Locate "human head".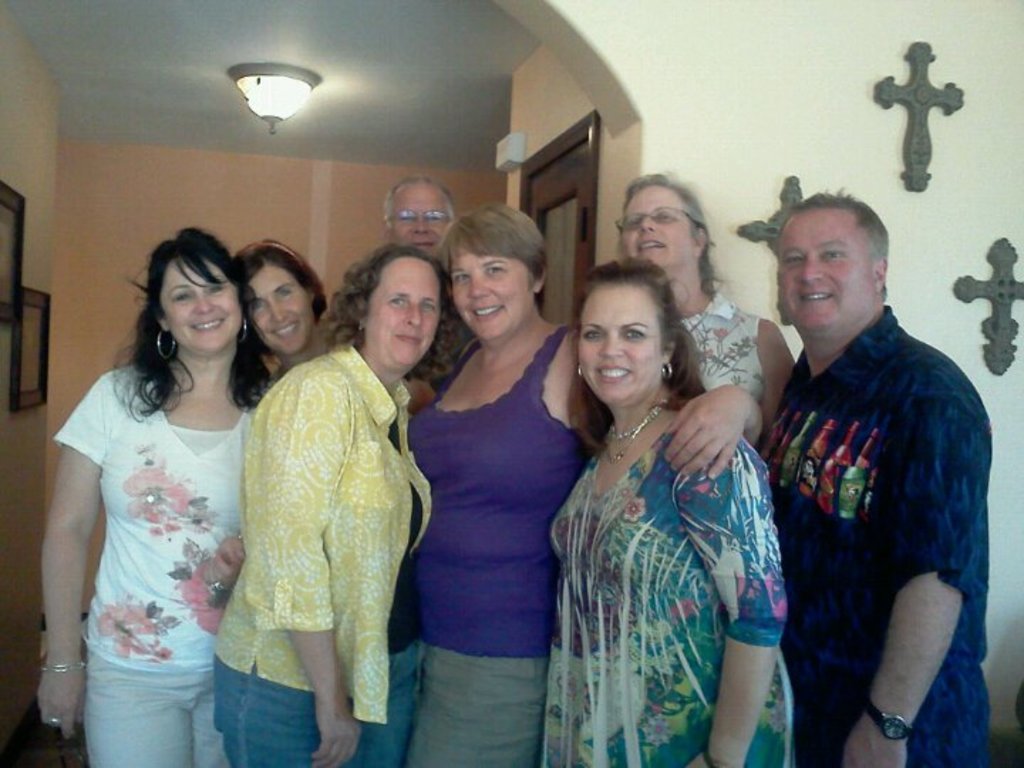
Bounding box: (573, 260, 681, 405).
